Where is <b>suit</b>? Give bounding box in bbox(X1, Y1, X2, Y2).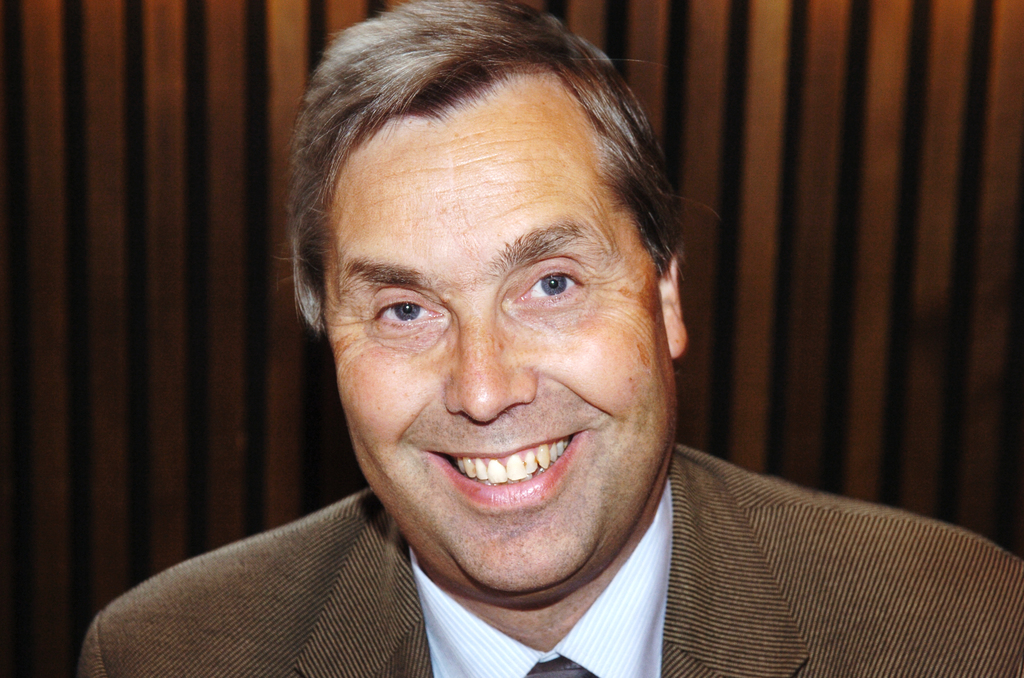
bbox(84, 448, 1023, 677).
